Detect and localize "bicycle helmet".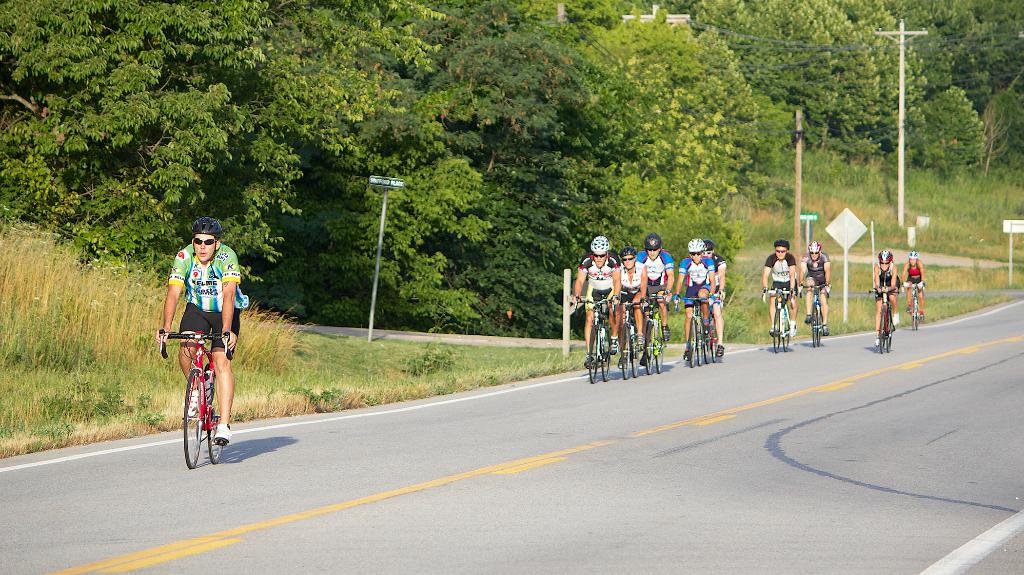
Localized at (left=646, top=232, right=660, bottom=245).
